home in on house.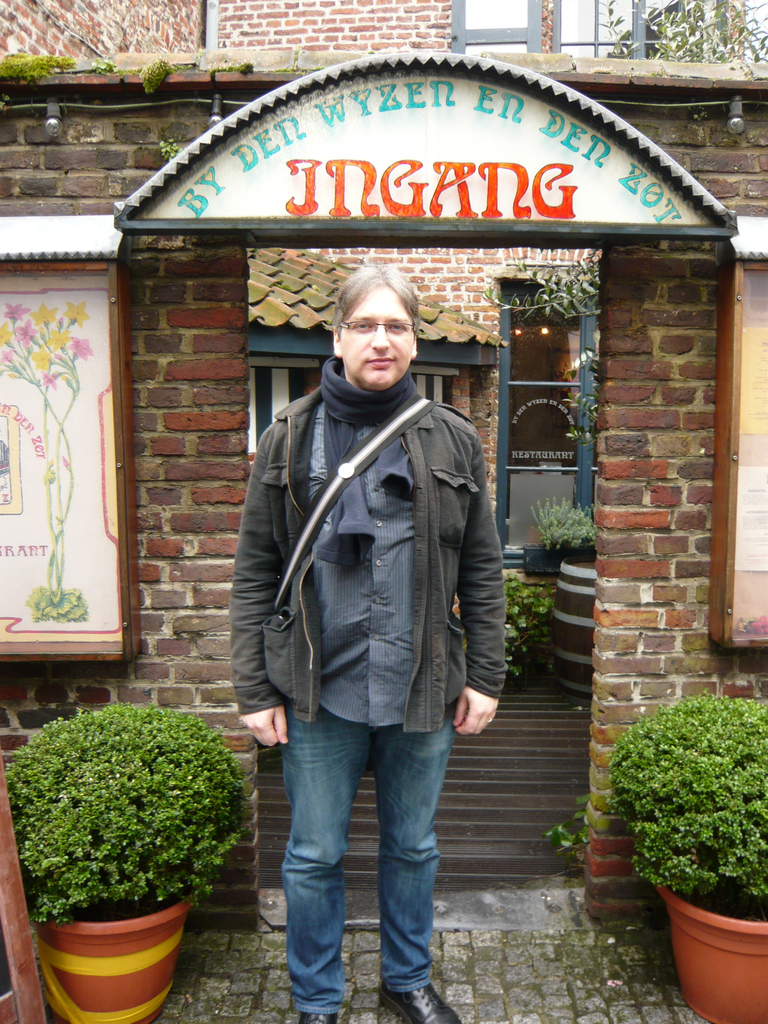
Homed in at [x1=0, y1=0, x2=767, y2=918].
